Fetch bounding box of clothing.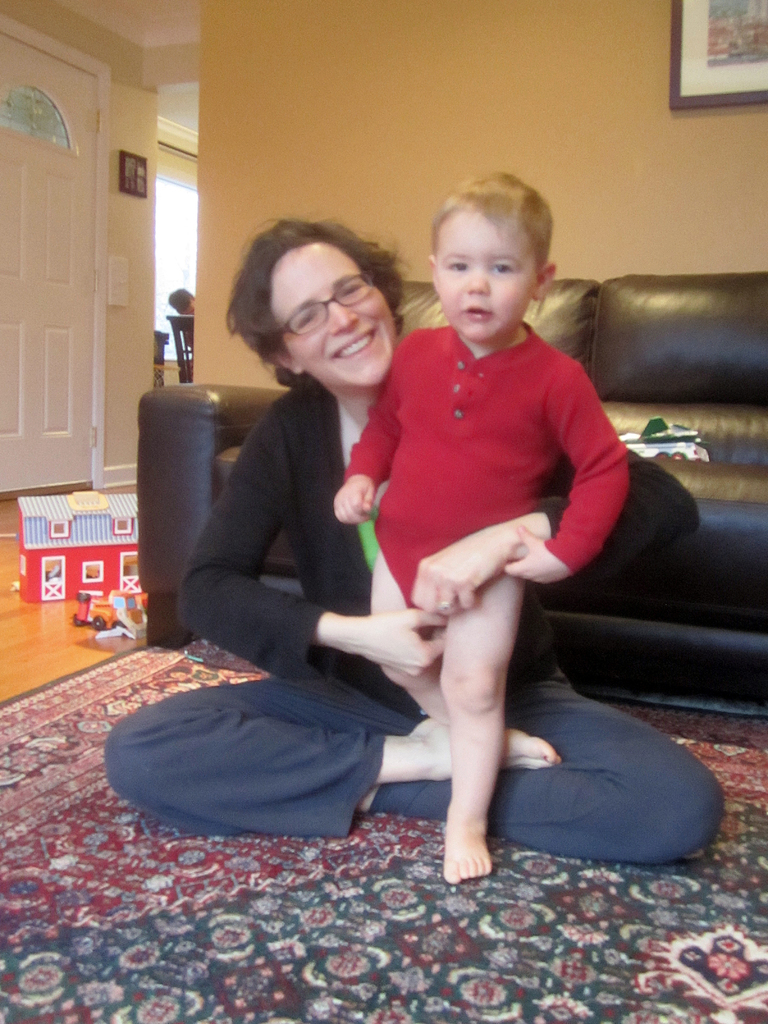
Bbox: (left=376, top=307, right=621, bottom=618).
